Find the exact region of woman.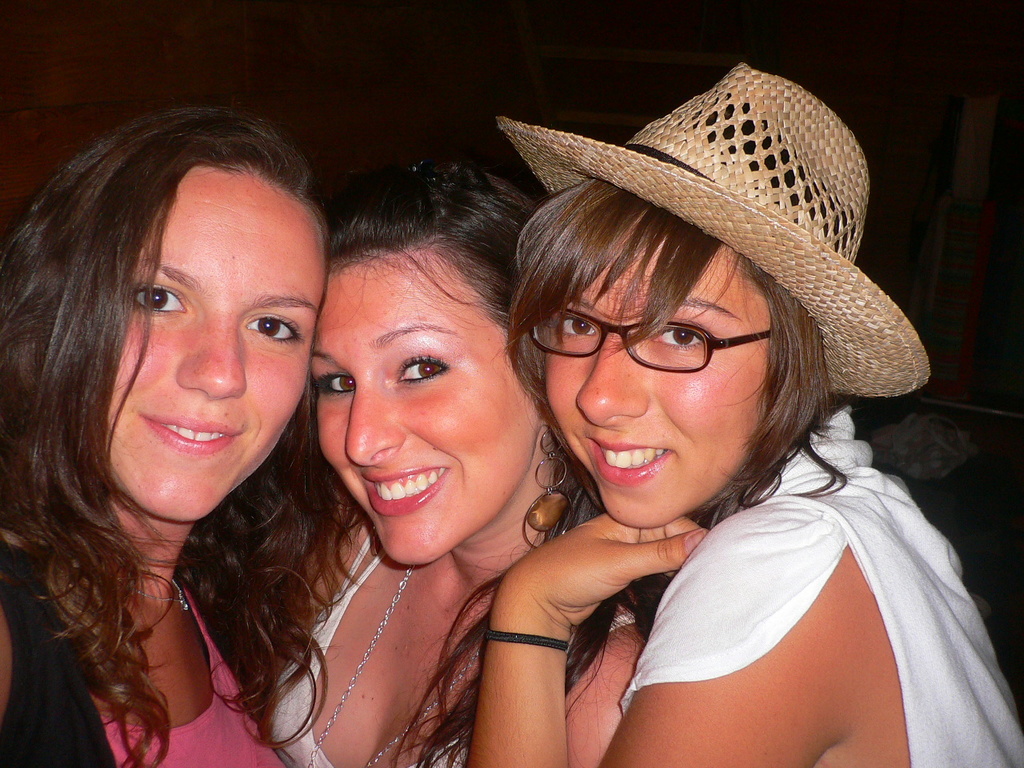
Exact region: x1=242, y1=161, x2=679, y2=767.
